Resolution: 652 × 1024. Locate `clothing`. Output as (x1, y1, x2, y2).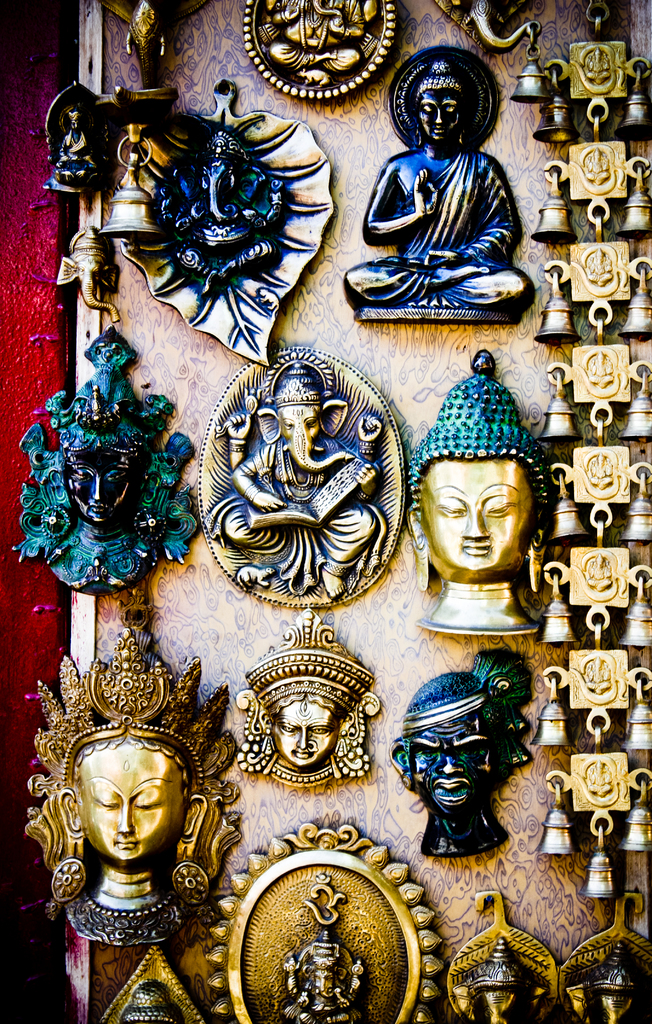
(347, 151, 534, 319).
